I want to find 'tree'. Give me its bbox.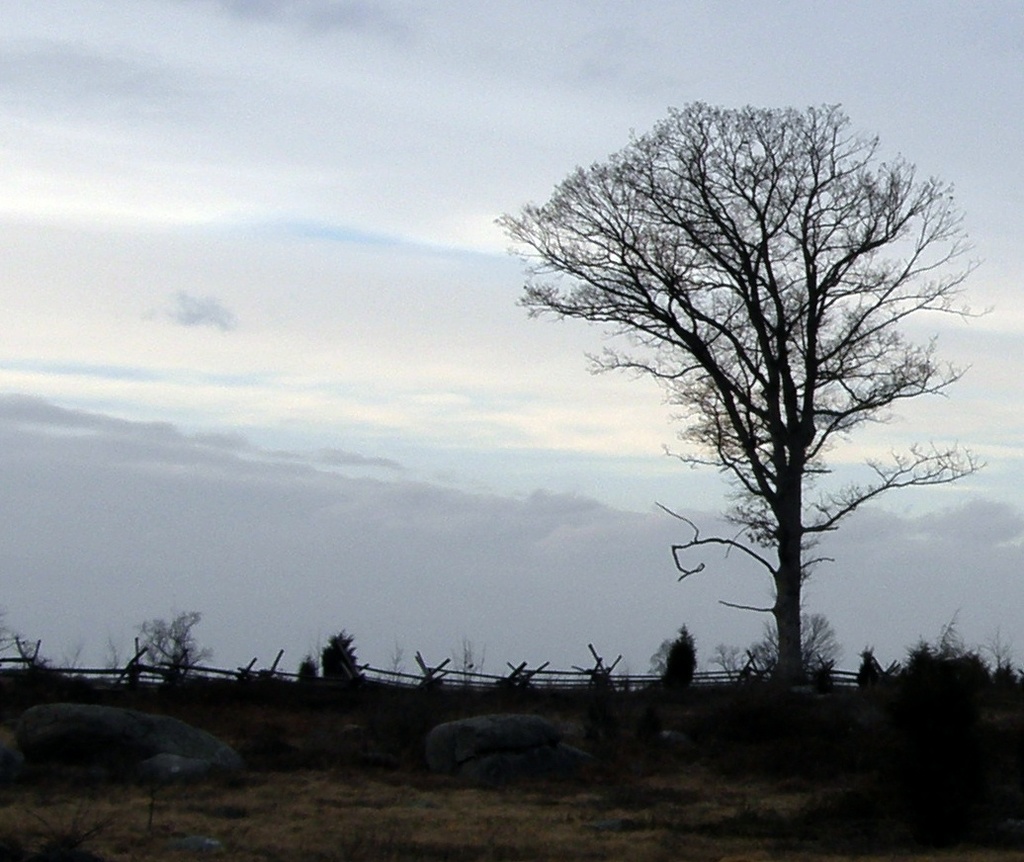
{"x1": 531, "y1": 71, "x2": 961, "y2": 723}.
